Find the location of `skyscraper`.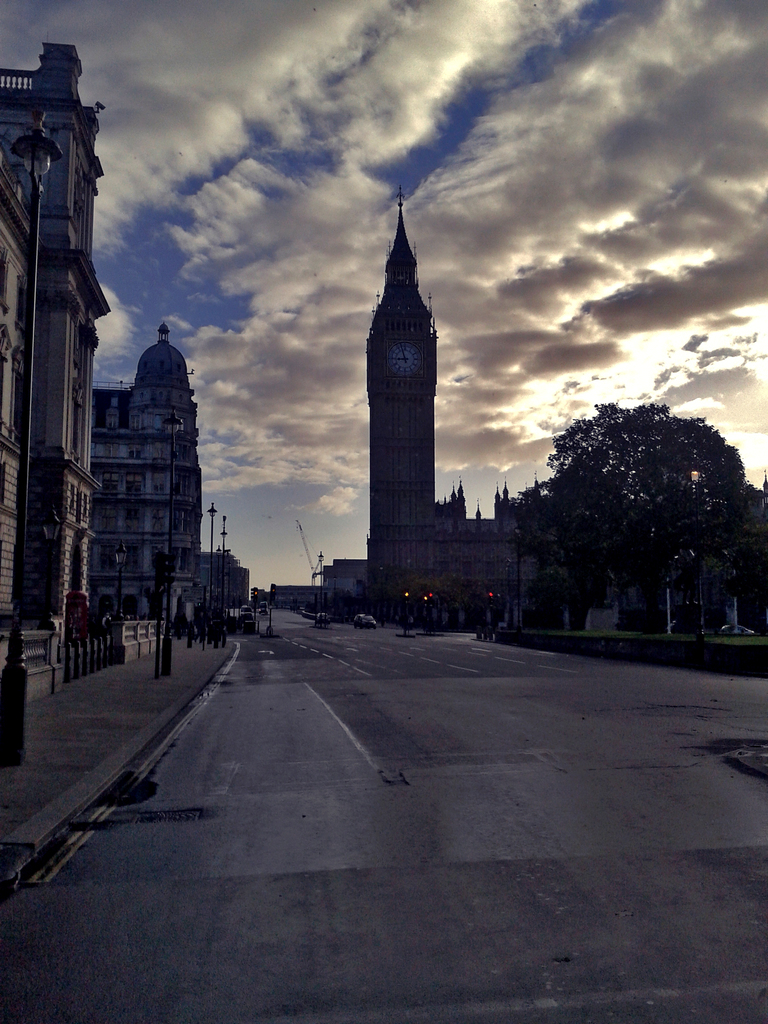
Location: [x1=361, y1=185, x2=442, y2=582].
